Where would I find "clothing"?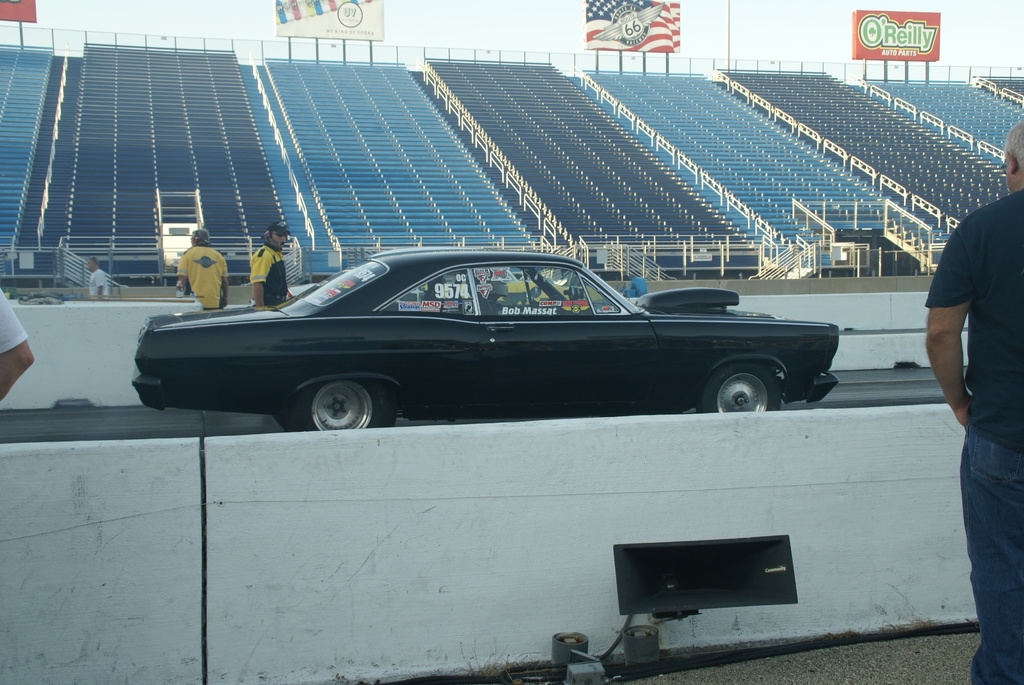
At l=170, t=235, r=230, b=308.
